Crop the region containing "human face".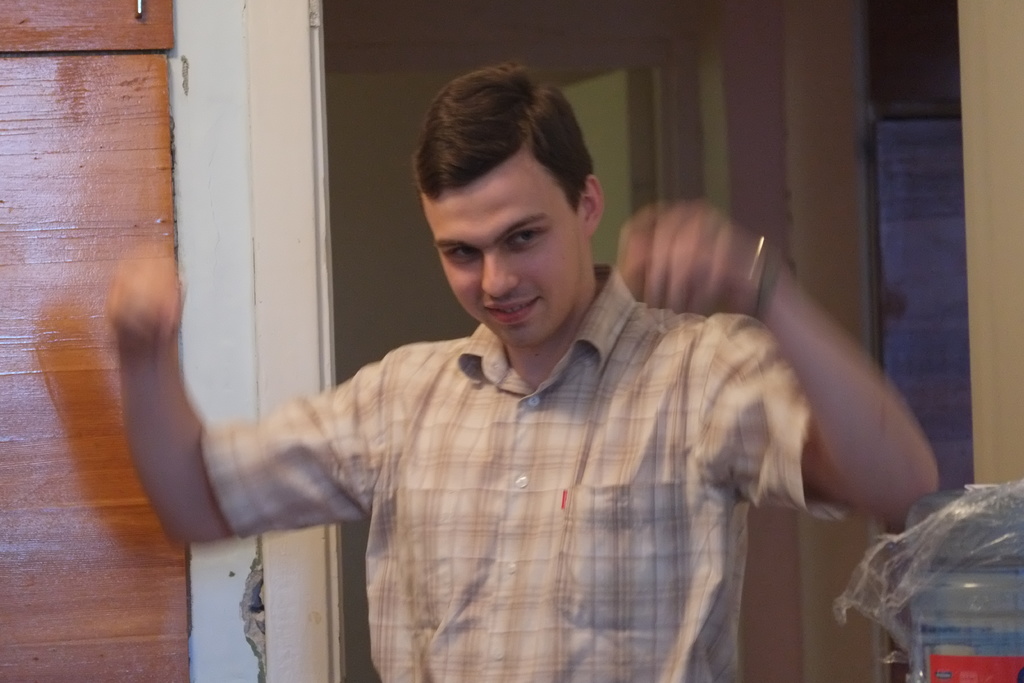
Crop region: x1=428, y1=172, x2=578, y2=361.
